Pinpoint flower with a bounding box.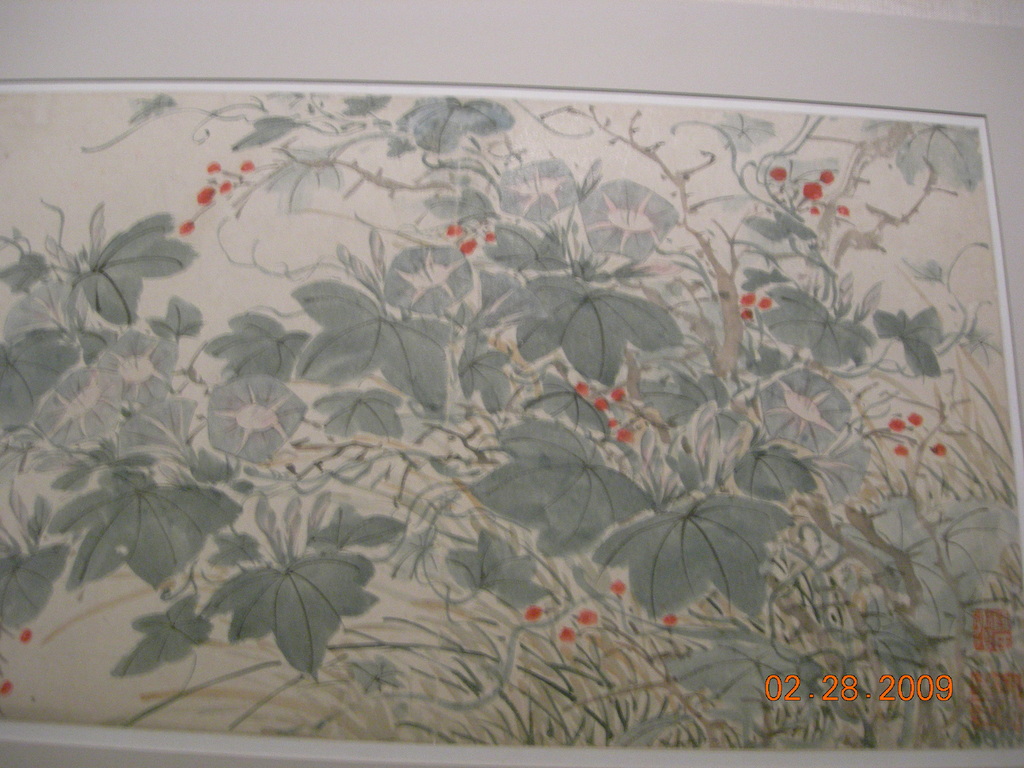
[x1=739, y1=289, x2=756, y2=306].
